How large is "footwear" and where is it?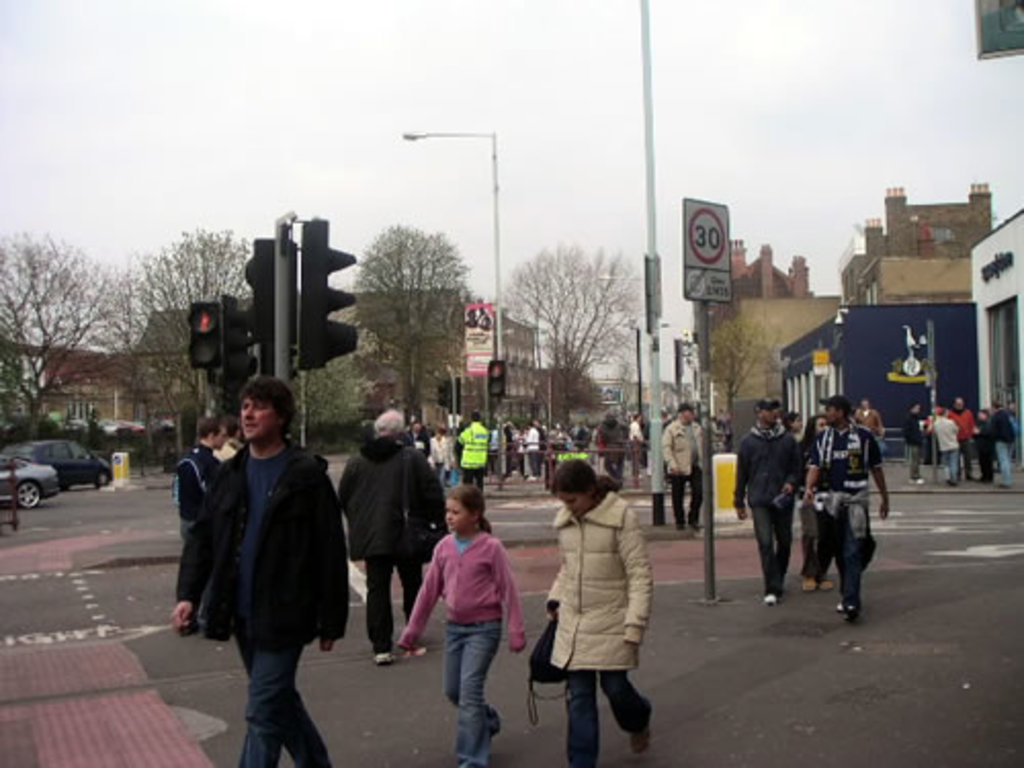
Bounding box: l=633, t=717, r=649, b=754.
